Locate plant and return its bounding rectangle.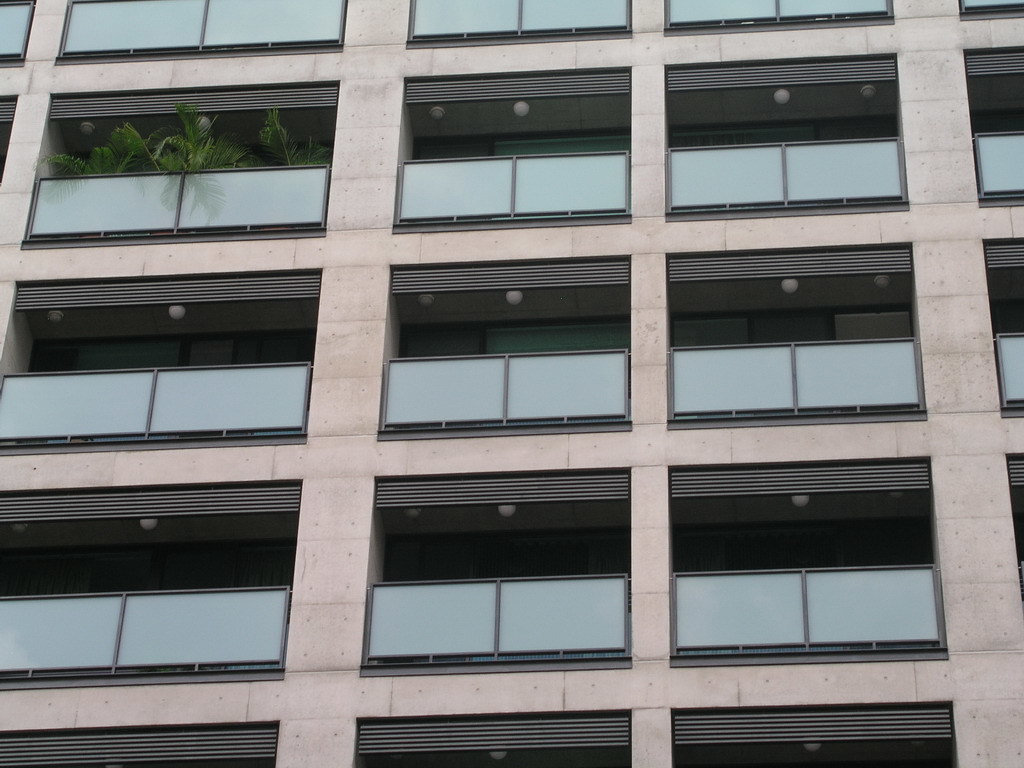
53/105/137/234.
